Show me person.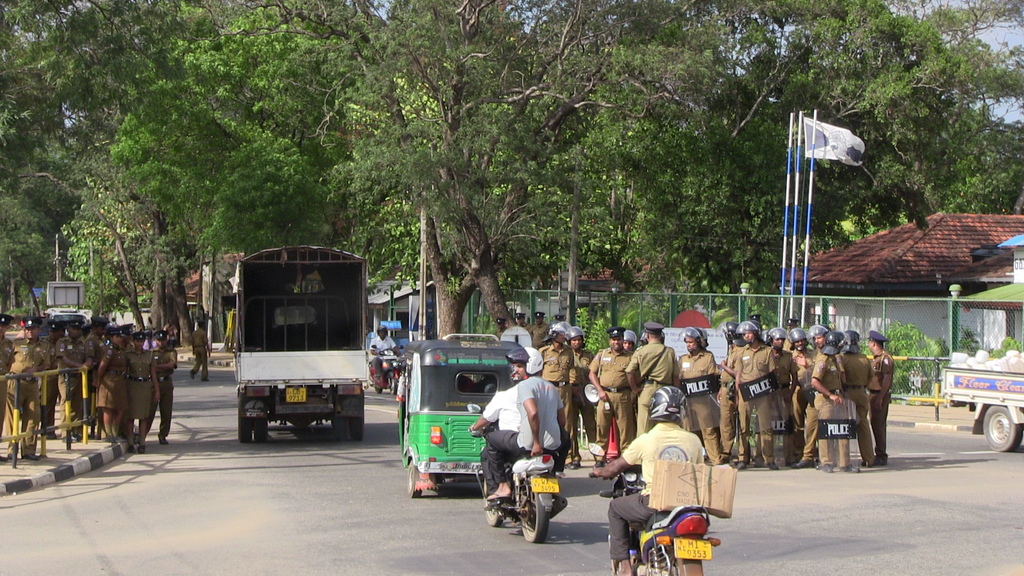
person is here: {"x1": 671, "y1": 323, "x2": 721, "y2": 459}.
